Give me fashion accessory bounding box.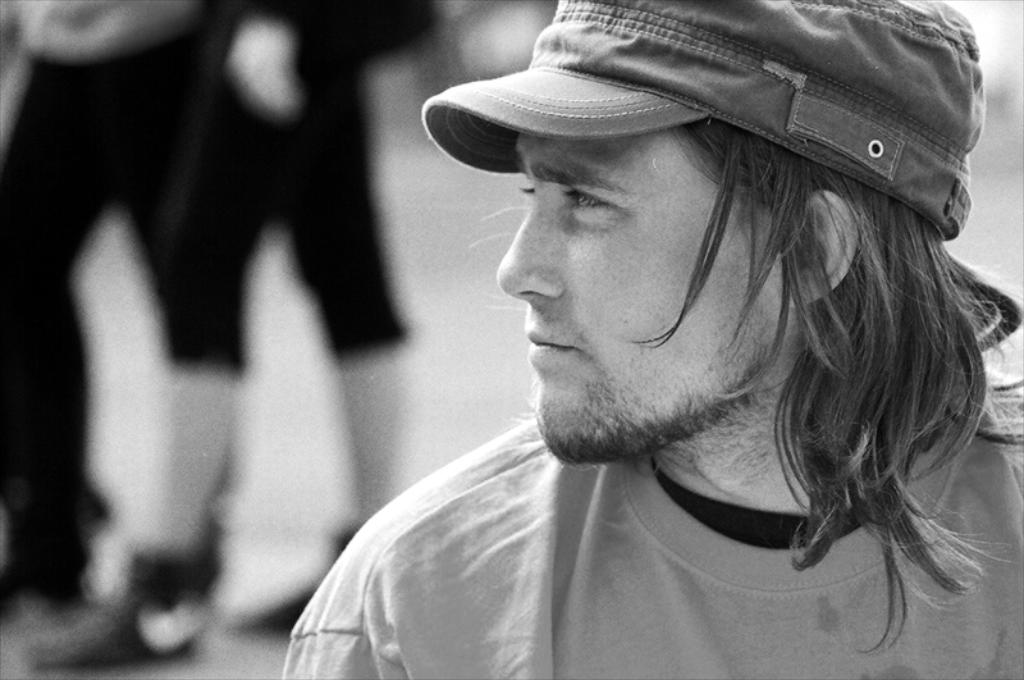
413 4 983 237.
